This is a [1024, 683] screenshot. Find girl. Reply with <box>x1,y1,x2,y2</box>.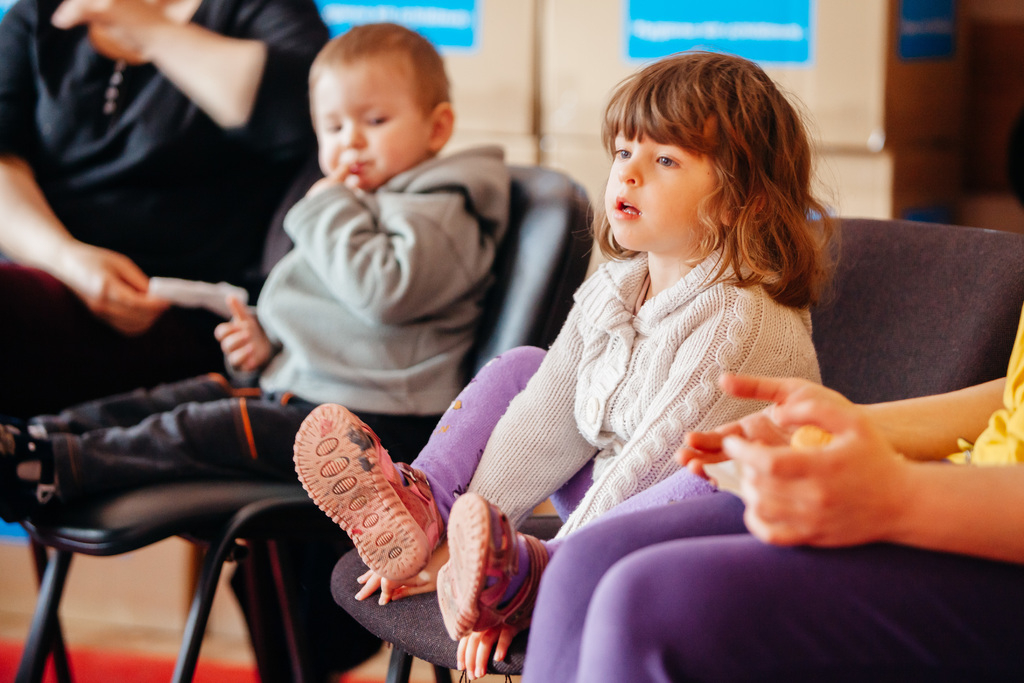
<box>287,45,847,676</box>.
